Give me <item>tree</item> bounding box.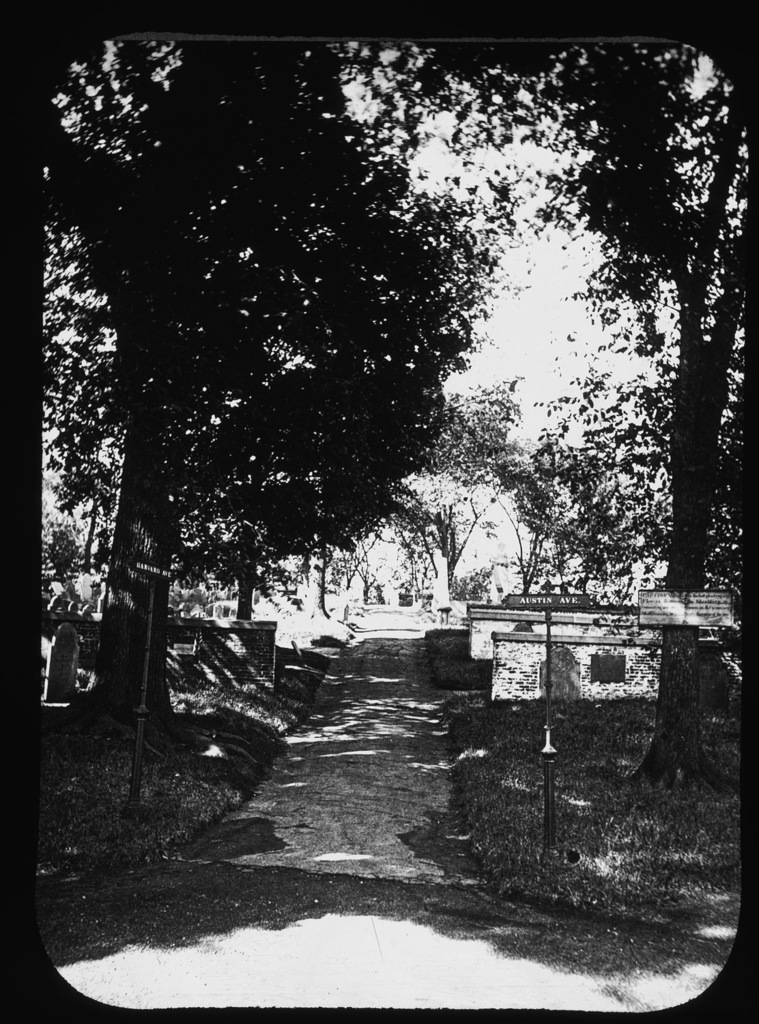
box(414, 35, 752, 799).
